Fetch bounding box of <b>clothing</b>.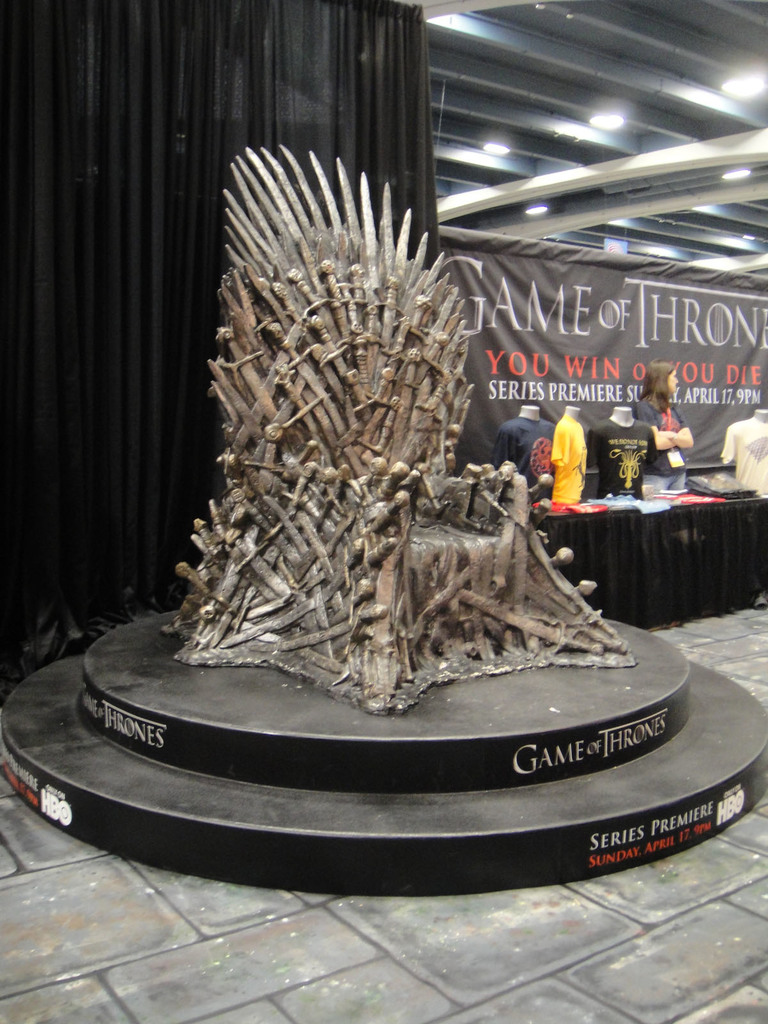
Bbox: box(587, 415, 660, 497).
